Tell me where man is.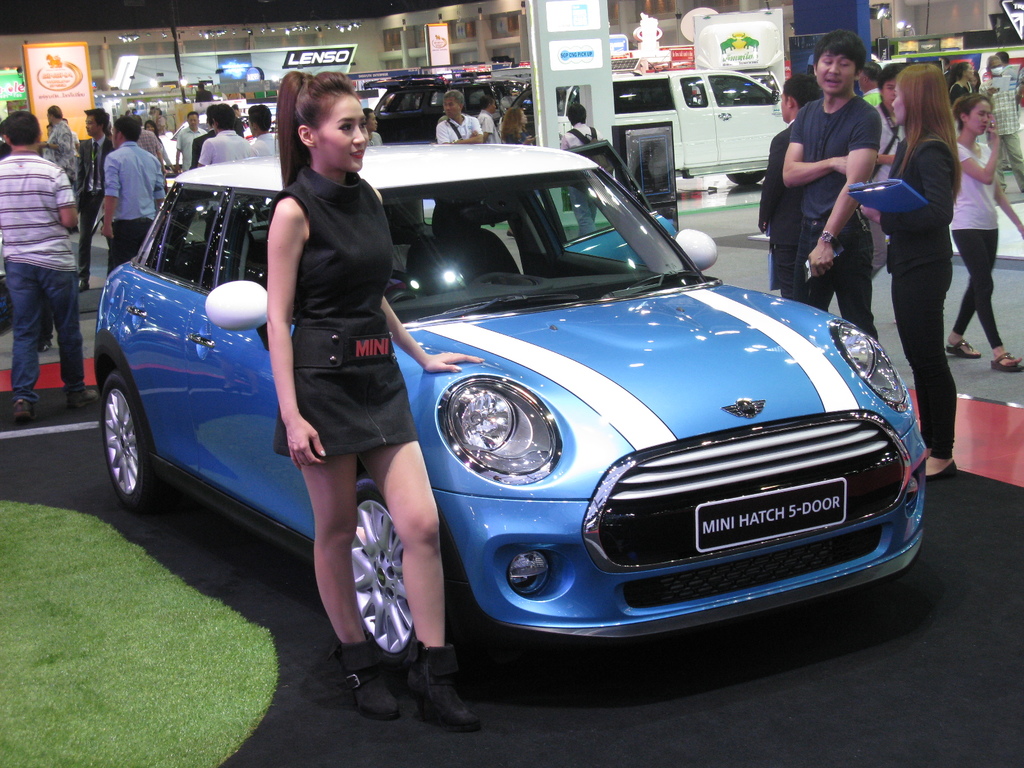
man is at box=[752, 68, 824, 298].
